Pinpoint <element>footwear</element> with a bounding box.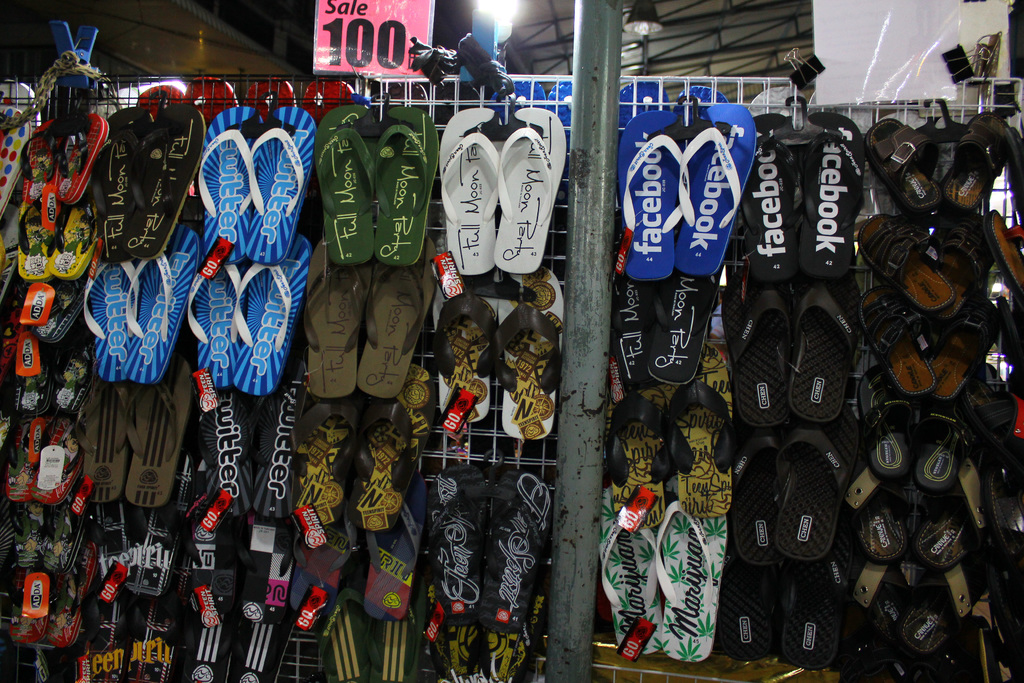
{"left": 305, "top": 108, "right": 391, "bottom": 267}.
